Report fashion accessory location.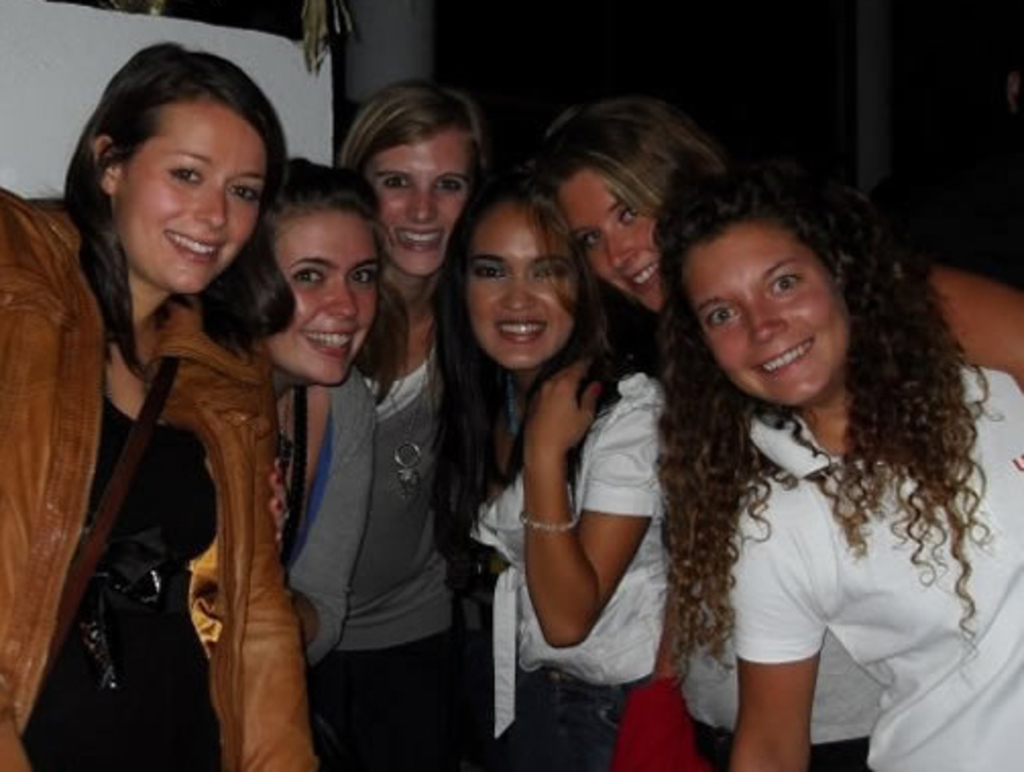
Report: bbox=[279, 479, 281, 485].
